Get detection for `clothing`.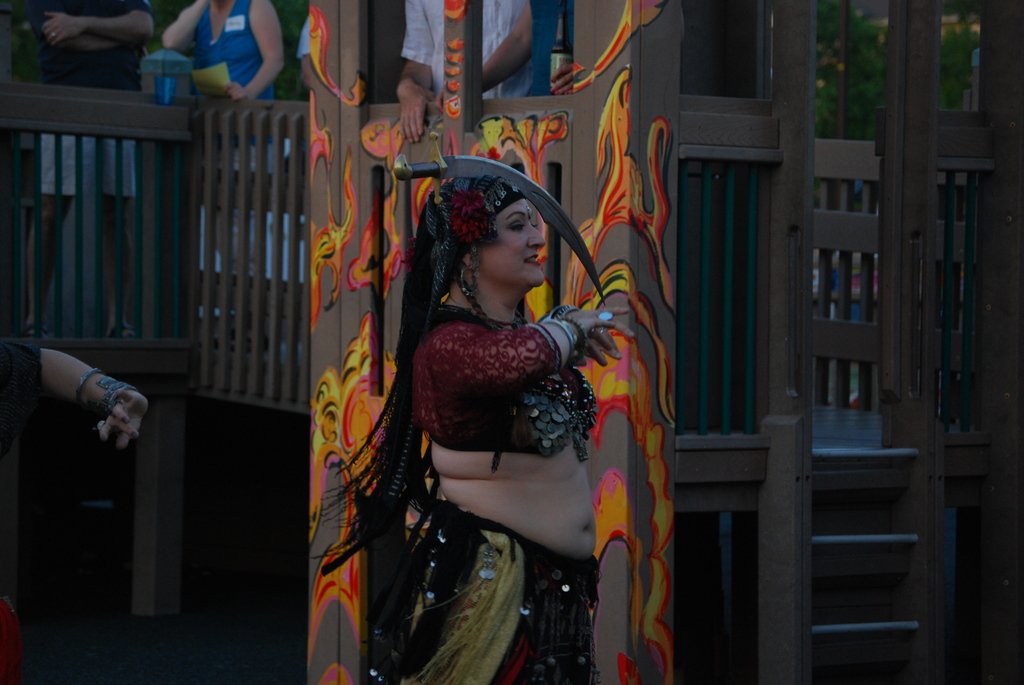
Detection: (x1=411, y1=297, x2=585, y2=450).
